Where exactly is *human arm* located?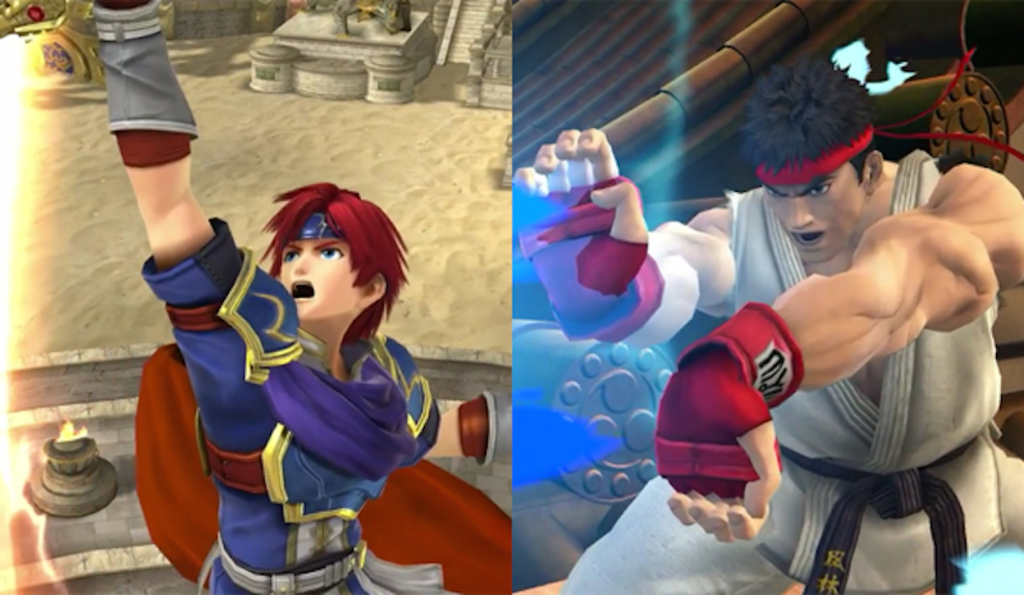
Its bounding box is {"x1": 512, "y1": 128, "x2": 728, "y2": 344}.
